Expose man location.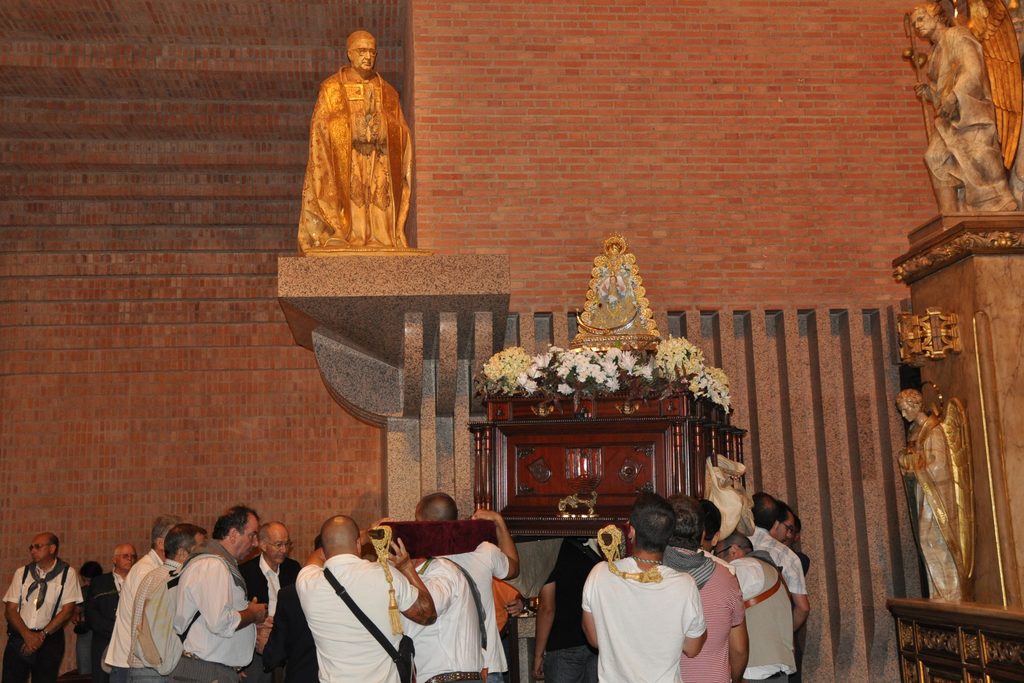
Exposed at l=562, t=514, r=731, b=678.
